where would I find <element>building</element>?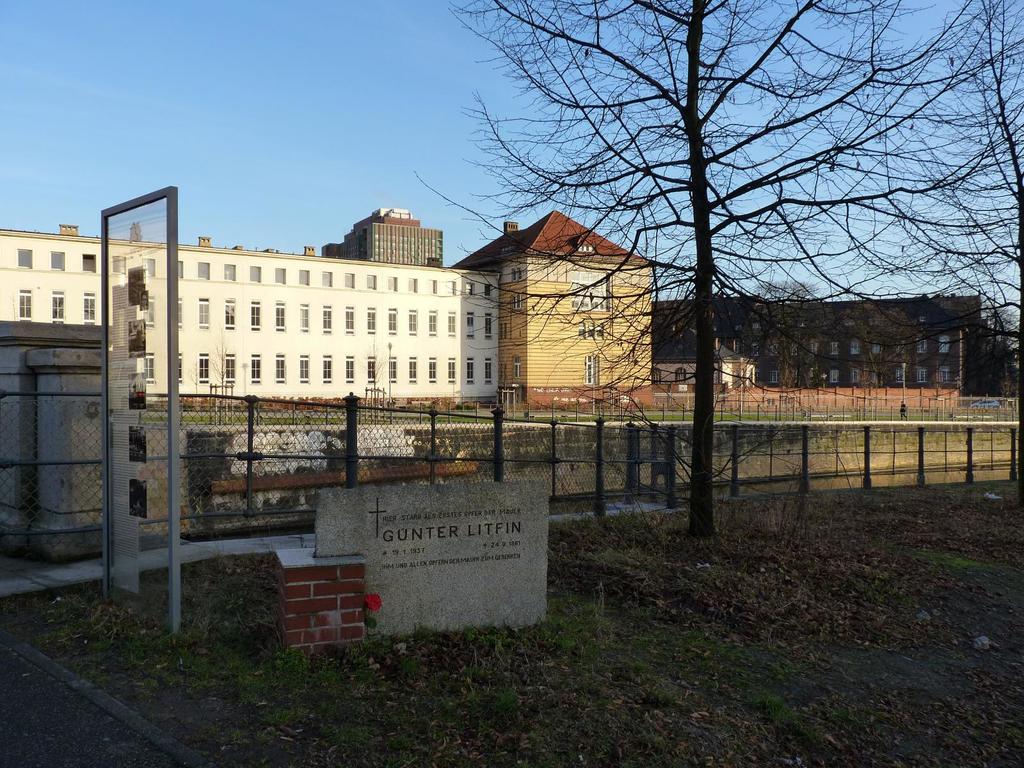
At 0/213/655/410.
